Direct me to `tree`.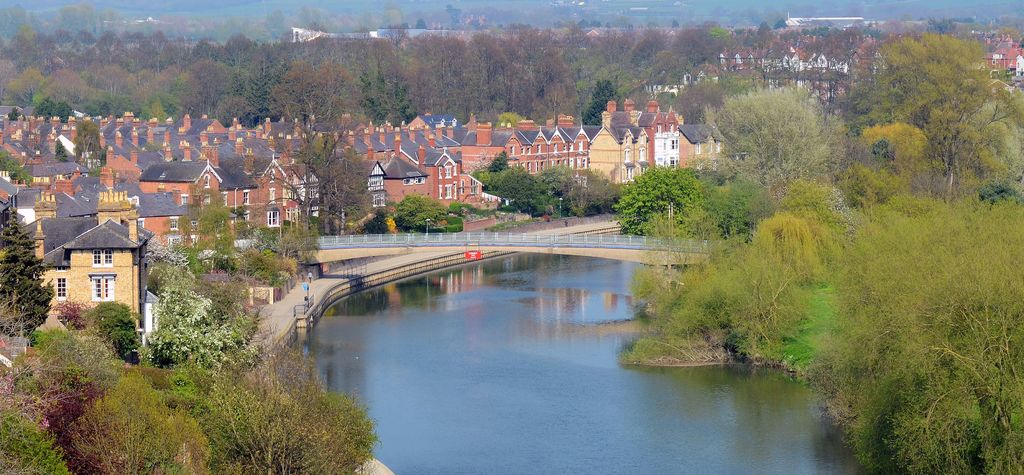
Direction: detection(79, 120, 98, 165).
